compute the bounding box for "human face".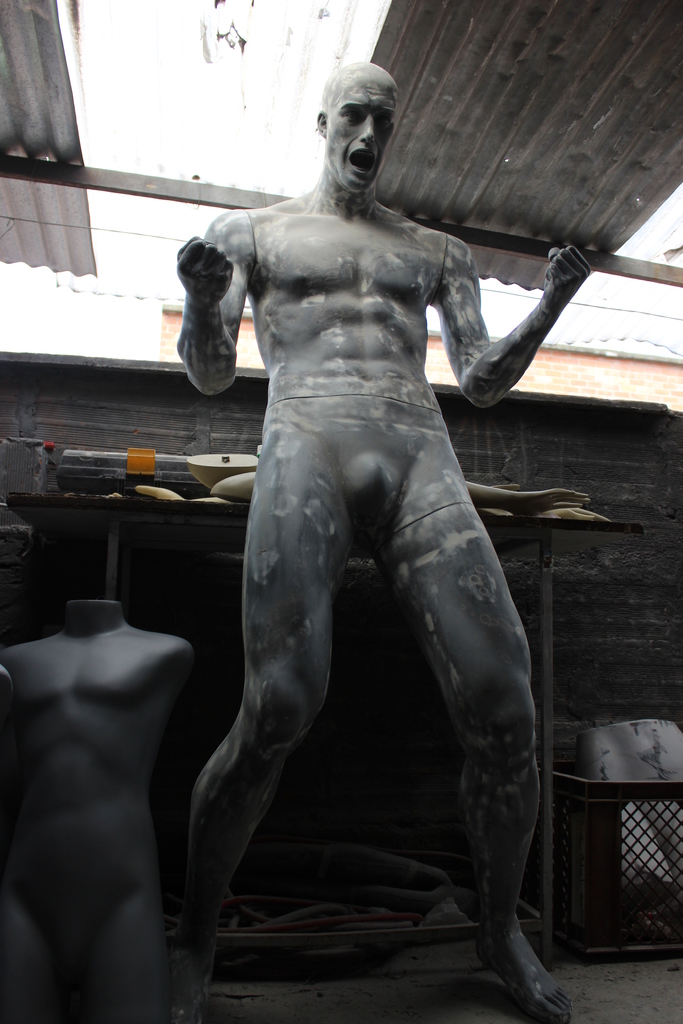
{"left": 327, "top": 67, "right": 397, "bottom": 193}.
